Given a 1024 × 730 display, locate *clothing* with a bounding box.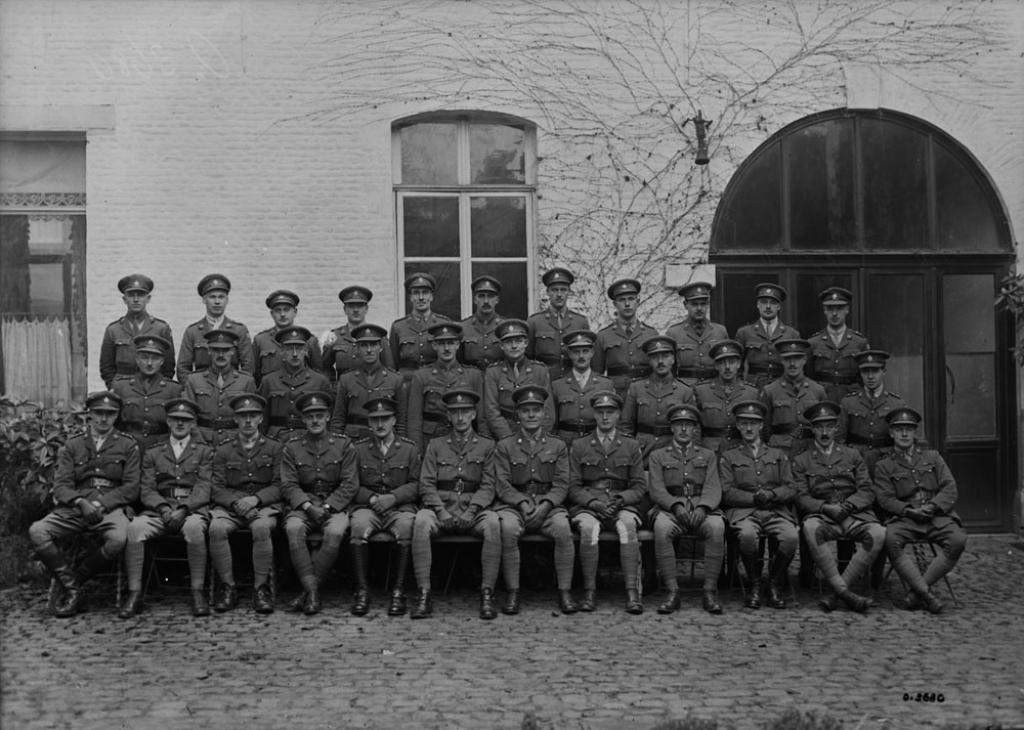
Located: bbox=(669, 309, 726, 376).
